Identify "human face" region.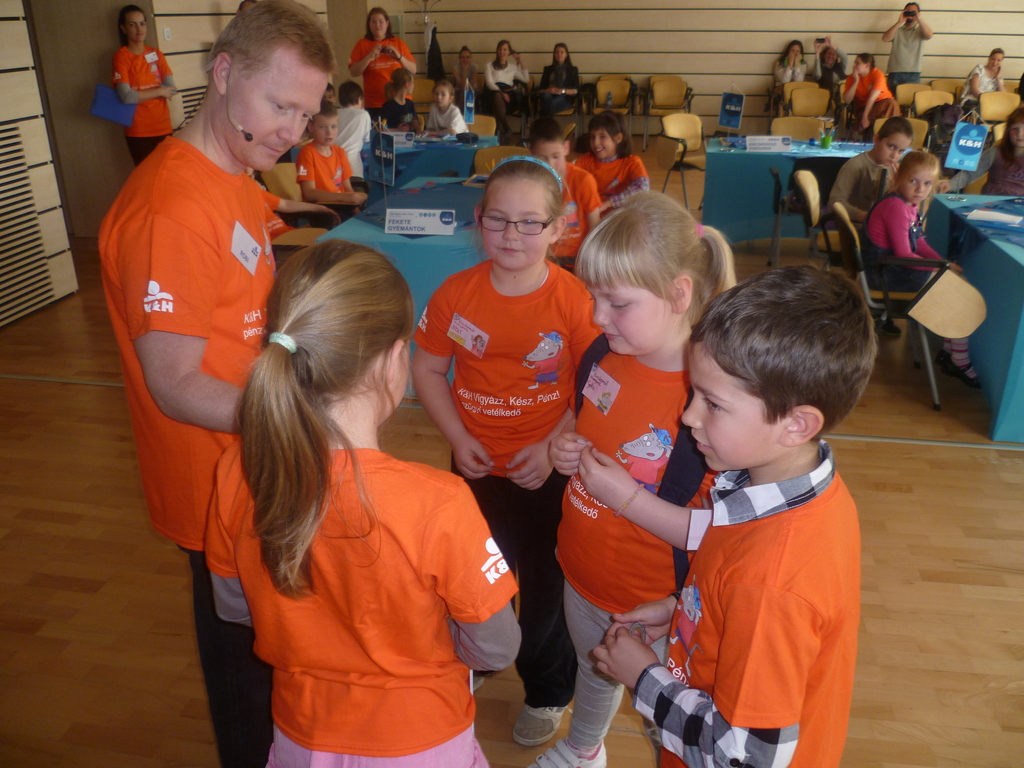
Region: rect(872, 134, 914, 168).
